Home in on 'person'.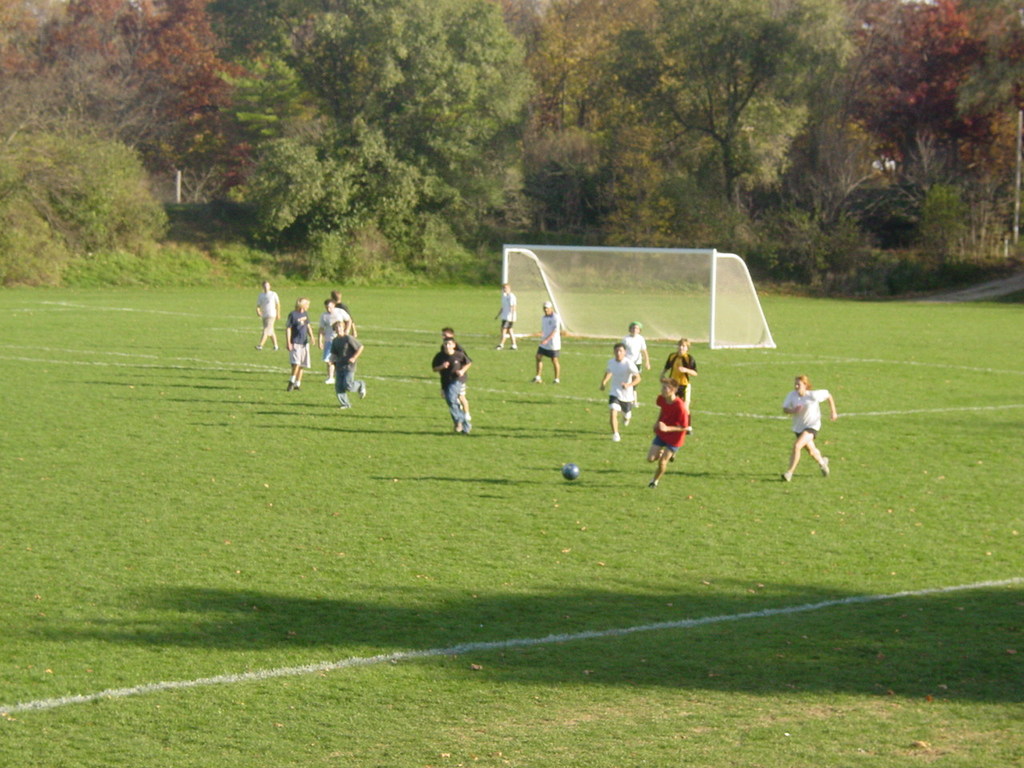
Homed in at {"x1": 256, "y1": 278, "x2": 278, "y2": 350}.
